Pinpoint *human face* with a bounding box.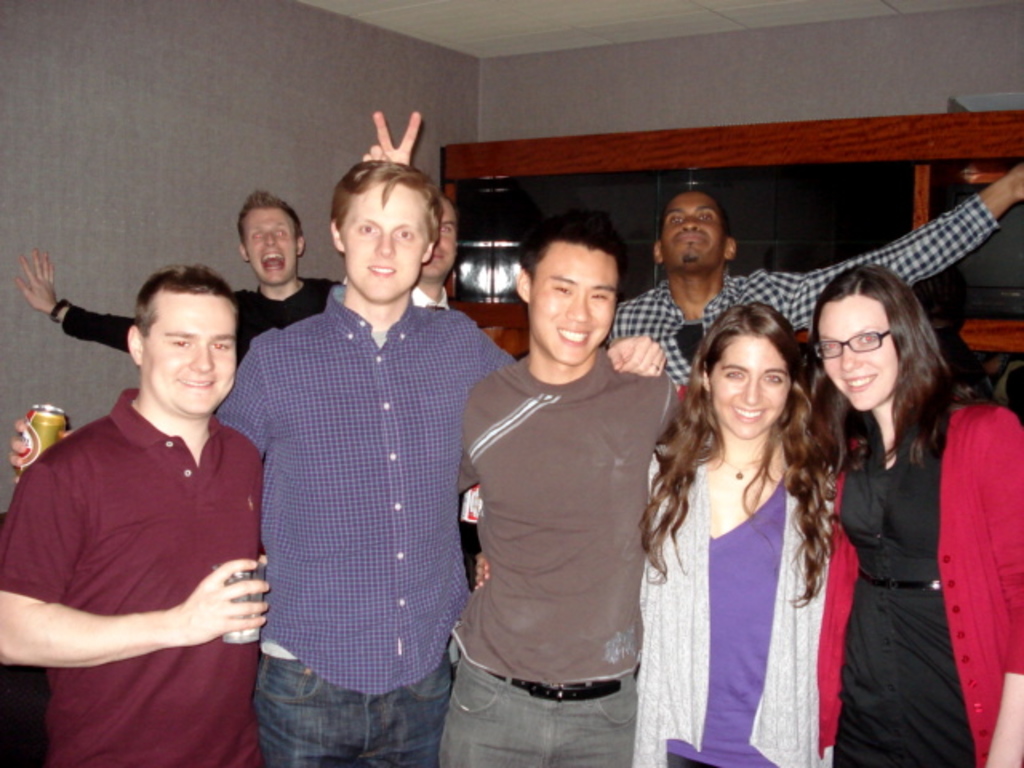
select_region(341, 184, 432, 302).
